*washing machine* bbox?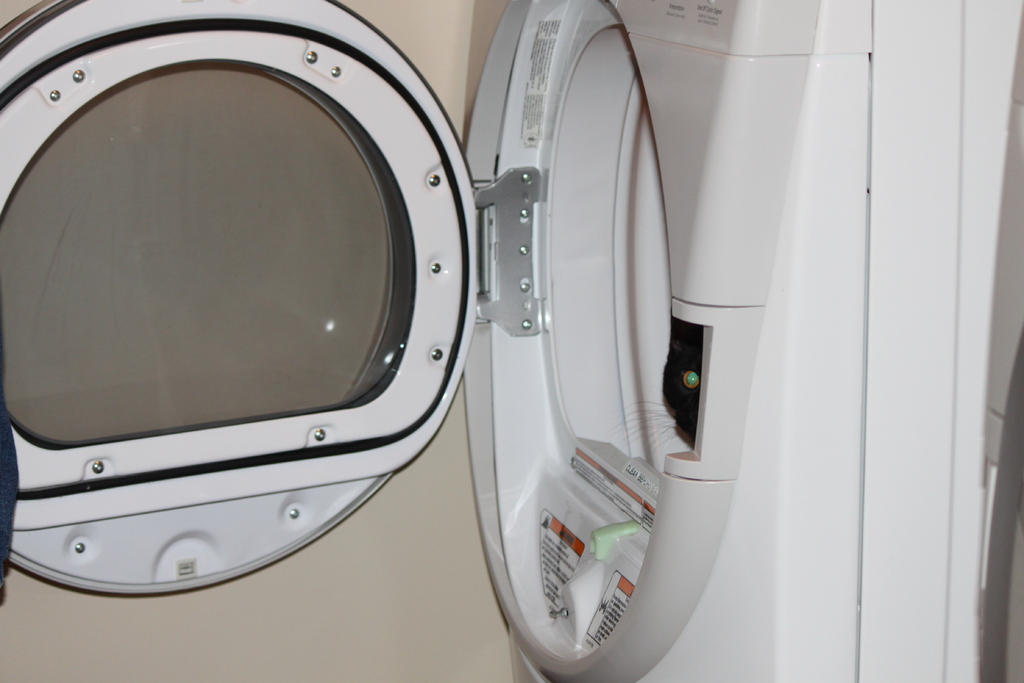
(0, 0, 1023, 682)
